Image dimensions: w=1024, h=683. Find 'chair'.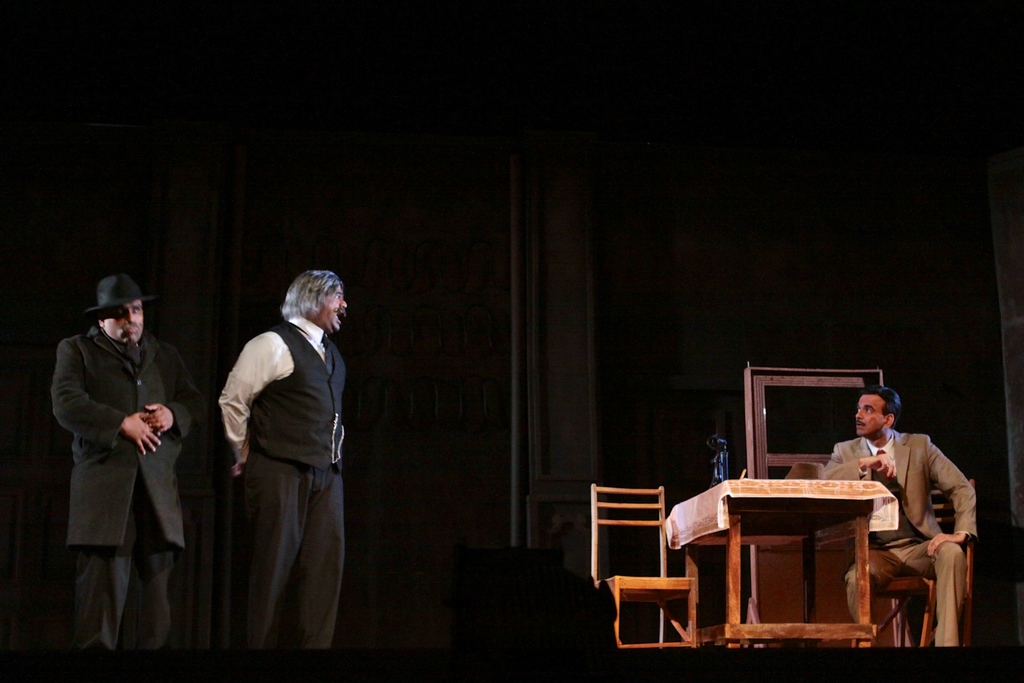
{"left": 595, "top": 457, "right": 726, "bottom": 662}.
